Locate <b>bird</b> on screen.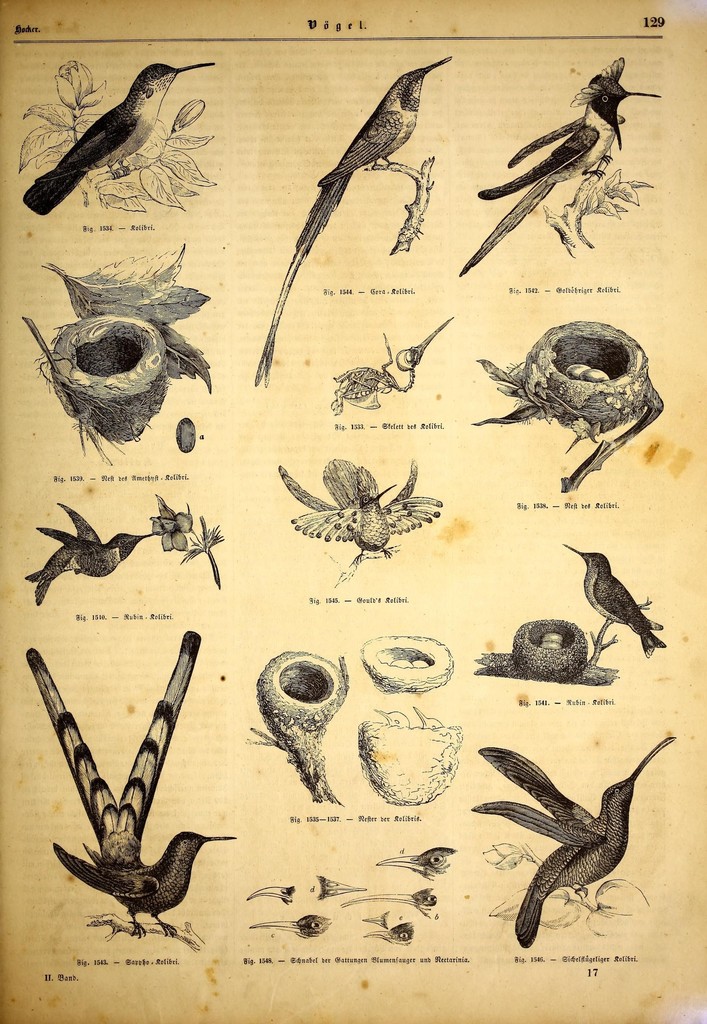
On screen at bbox=[24, 624, 244, 941].
